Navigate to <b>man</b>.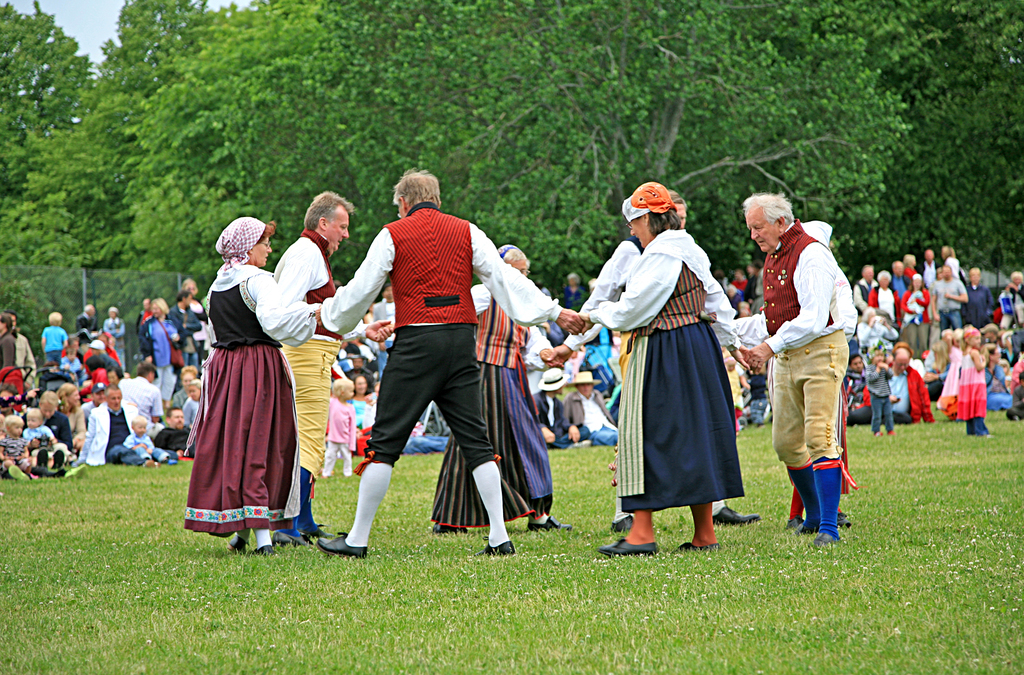
Navigation target: rect(316, 171, 580, 555).
